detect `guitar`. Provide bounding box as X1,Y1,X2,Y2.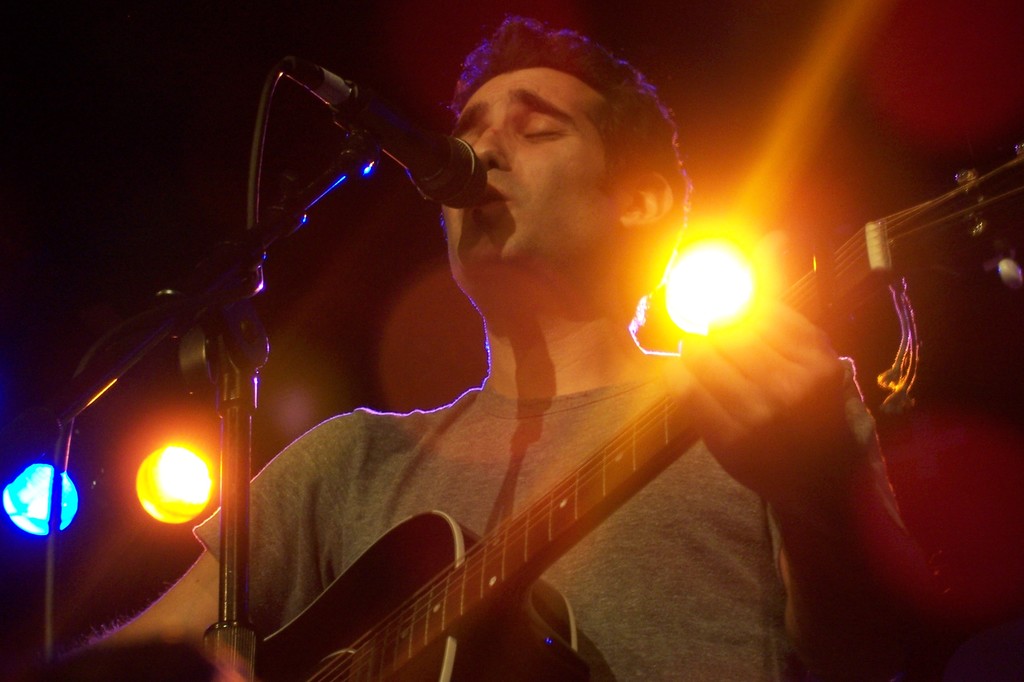
263,148,1023,680.
